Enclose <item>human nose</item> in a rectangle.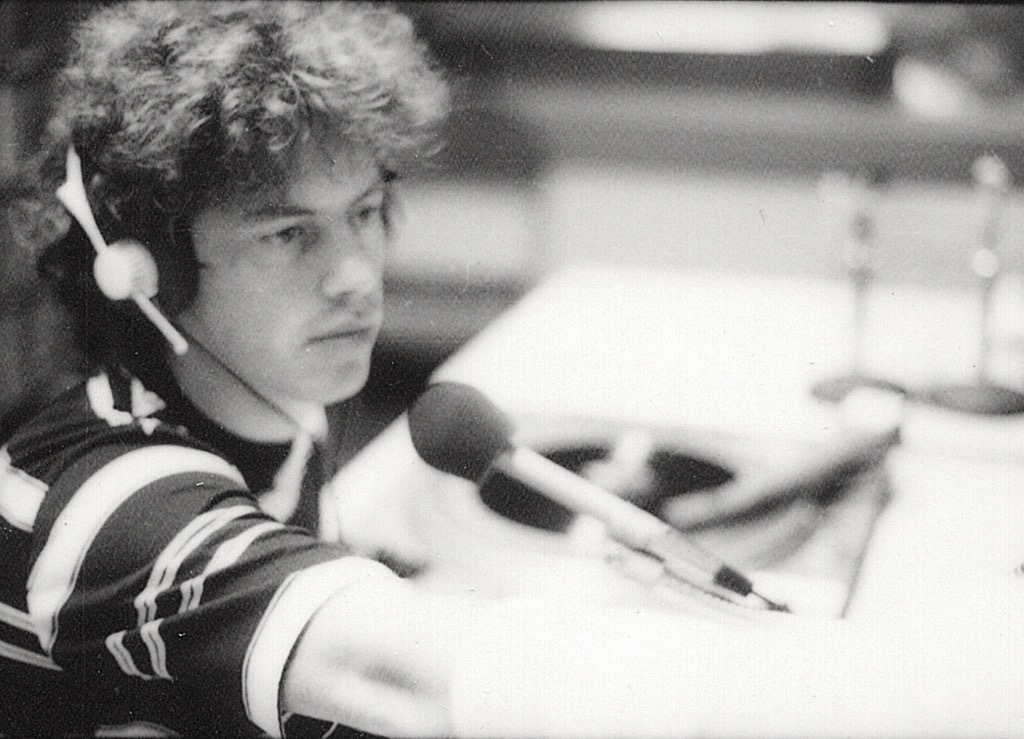
(323, 220, 376, 310).
